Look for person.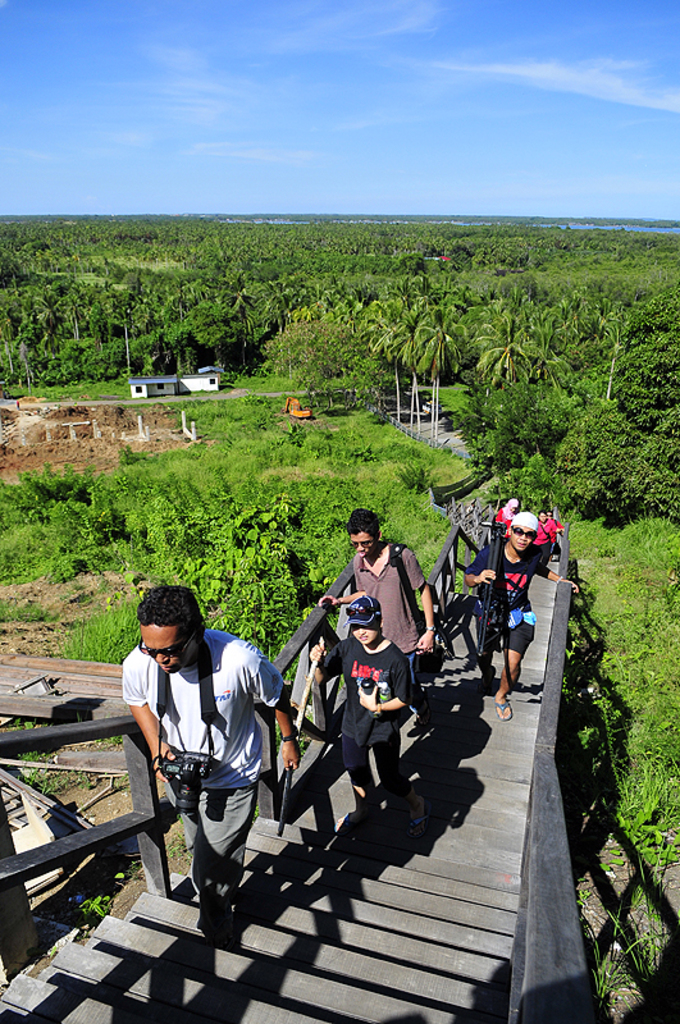
Found: crop(470, 508, 555, 719).
